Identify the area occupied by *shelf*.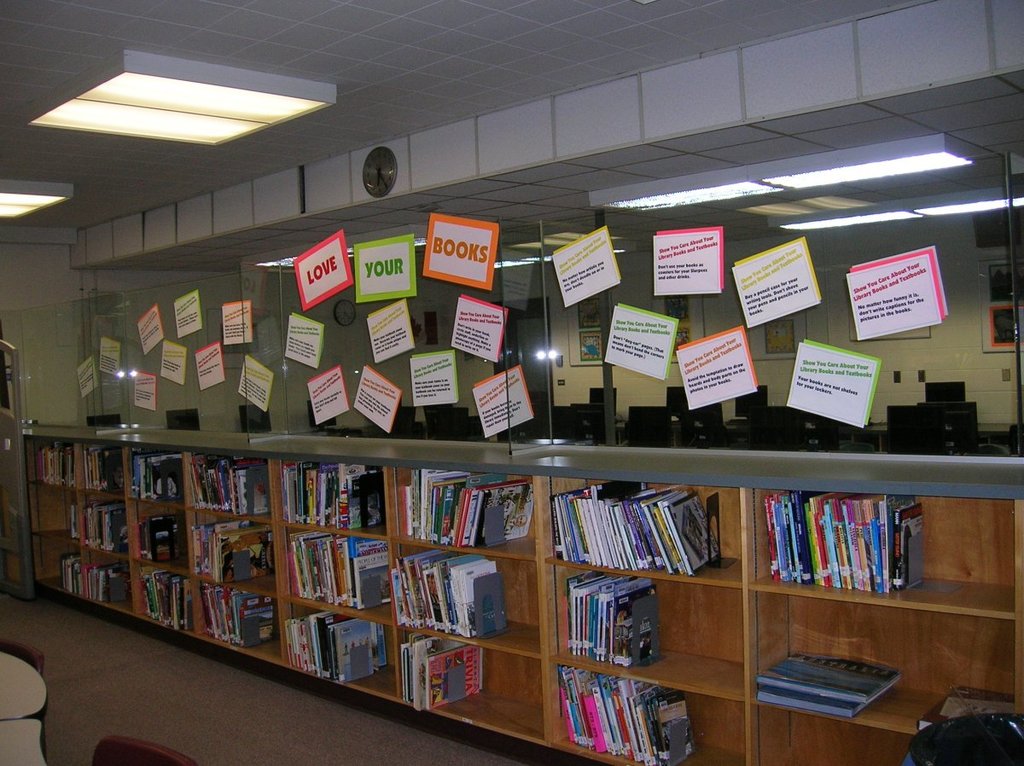
Area: region(81, 506, 139, 547).
